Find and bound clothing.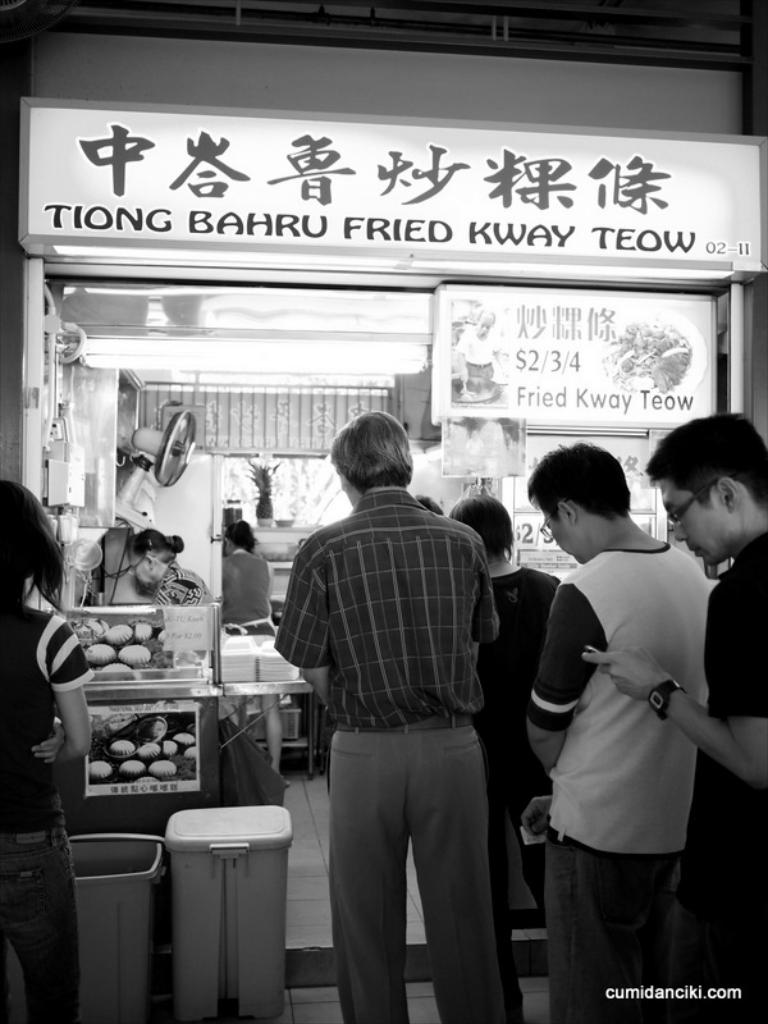
Bound: bbox=[0, 602, 96, 1023].
